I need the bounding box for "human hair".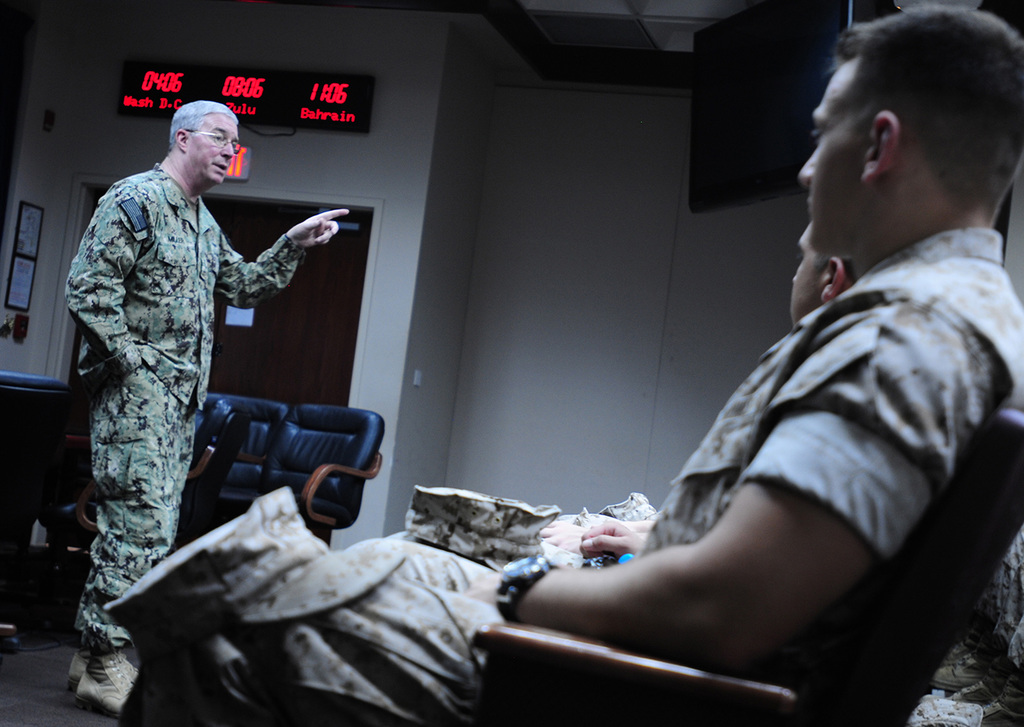
Here it is: (815,250,858,282).
